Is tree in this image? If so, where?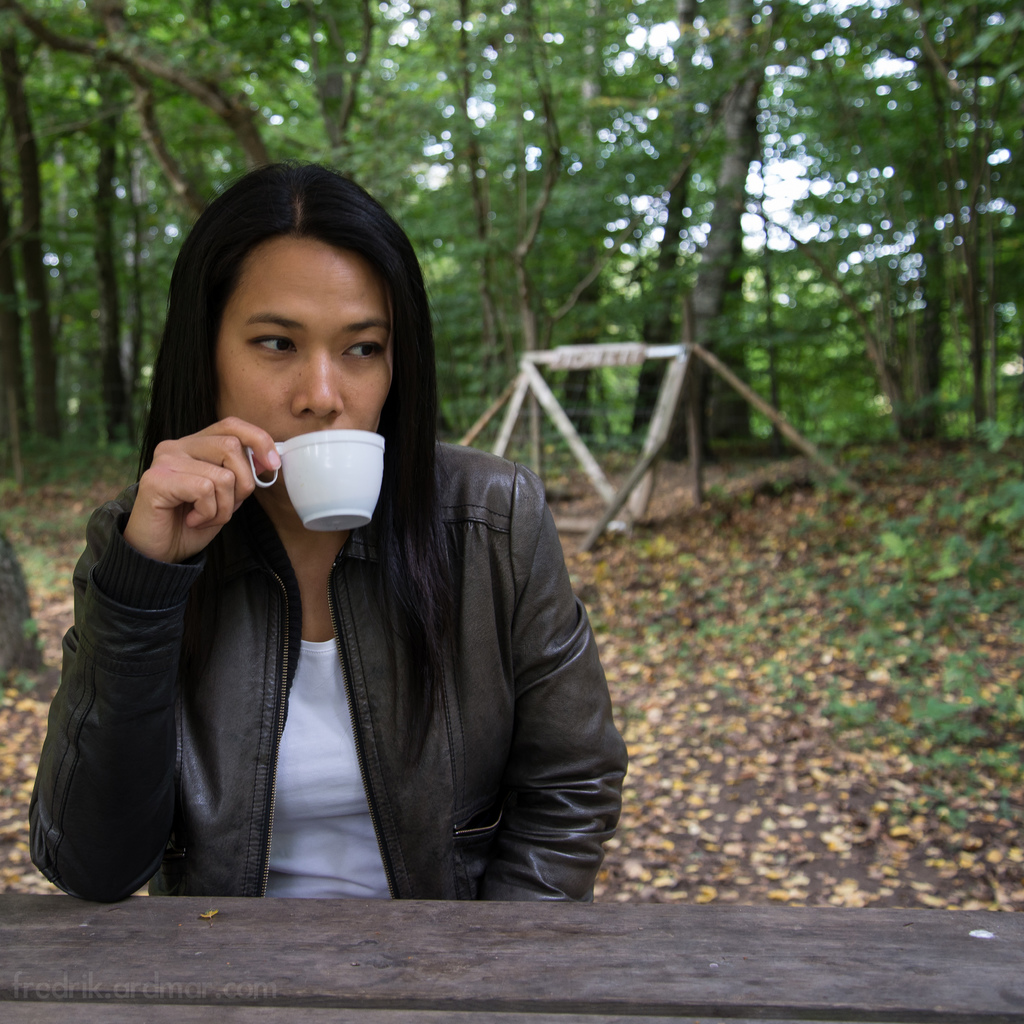
Yes, at {"left": 143, "top": 0, "right": 383, "bottom": 239}.
